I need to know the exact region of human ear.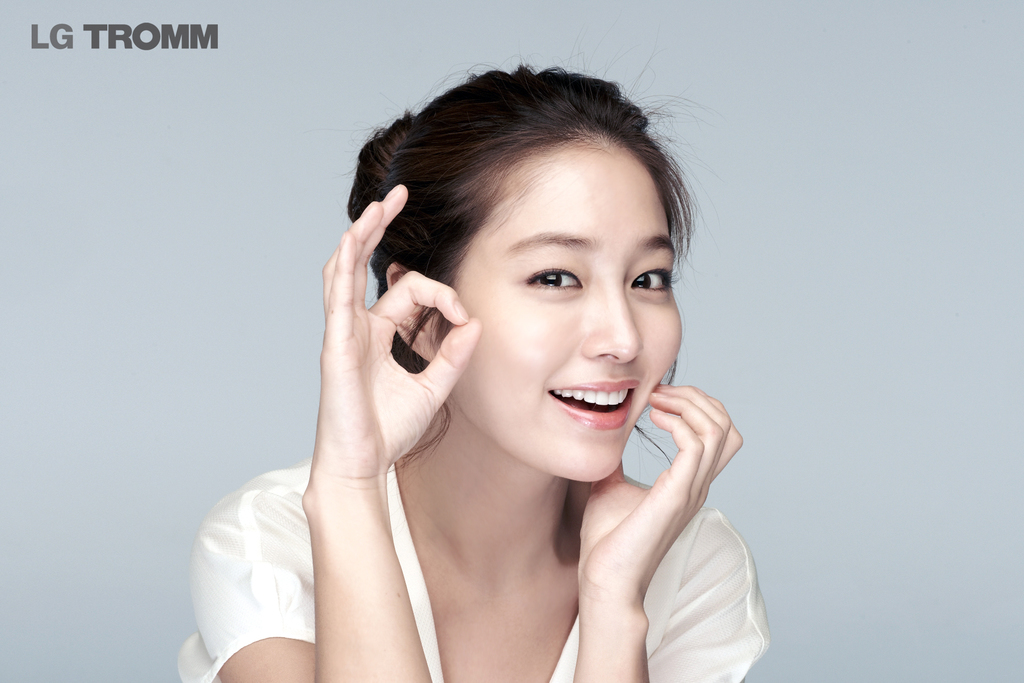
Region: [left=384, top=260, right=436, bottom=358].
